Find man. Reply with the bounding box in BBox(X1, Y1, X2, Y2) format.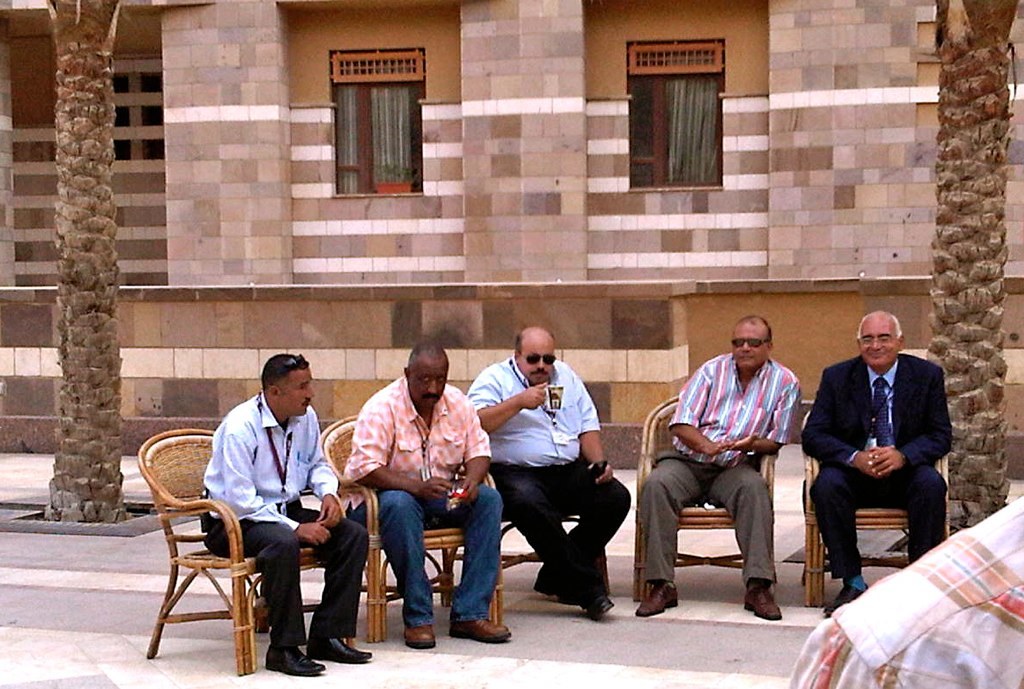
BBox(468, 319, 630, 622).
